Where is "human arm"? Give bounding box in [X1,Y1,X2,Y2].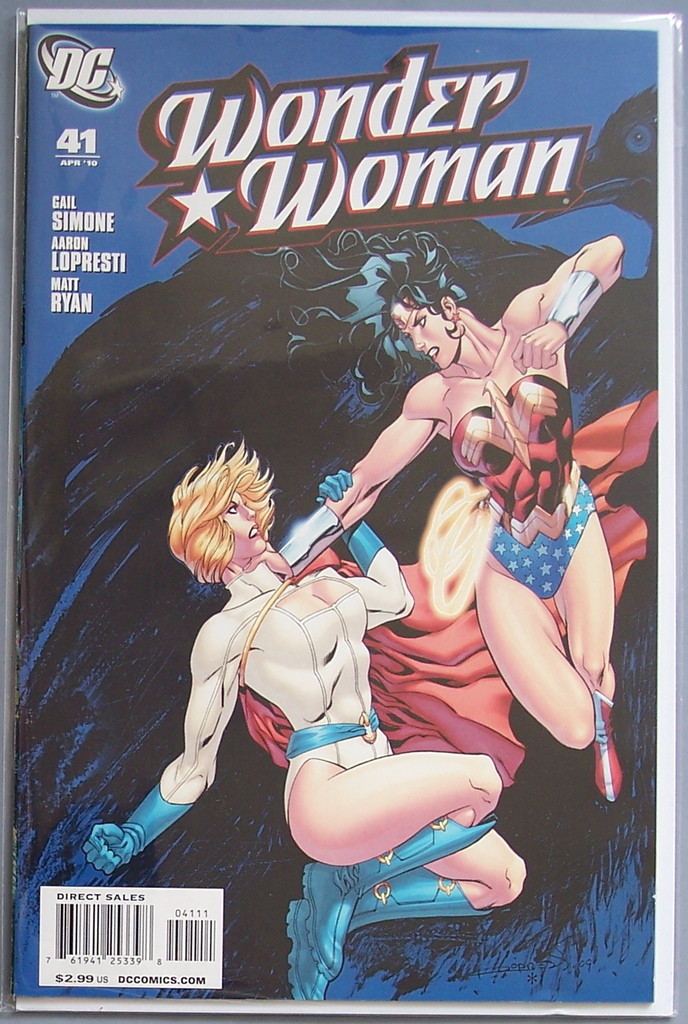
[312,469,434,630].
